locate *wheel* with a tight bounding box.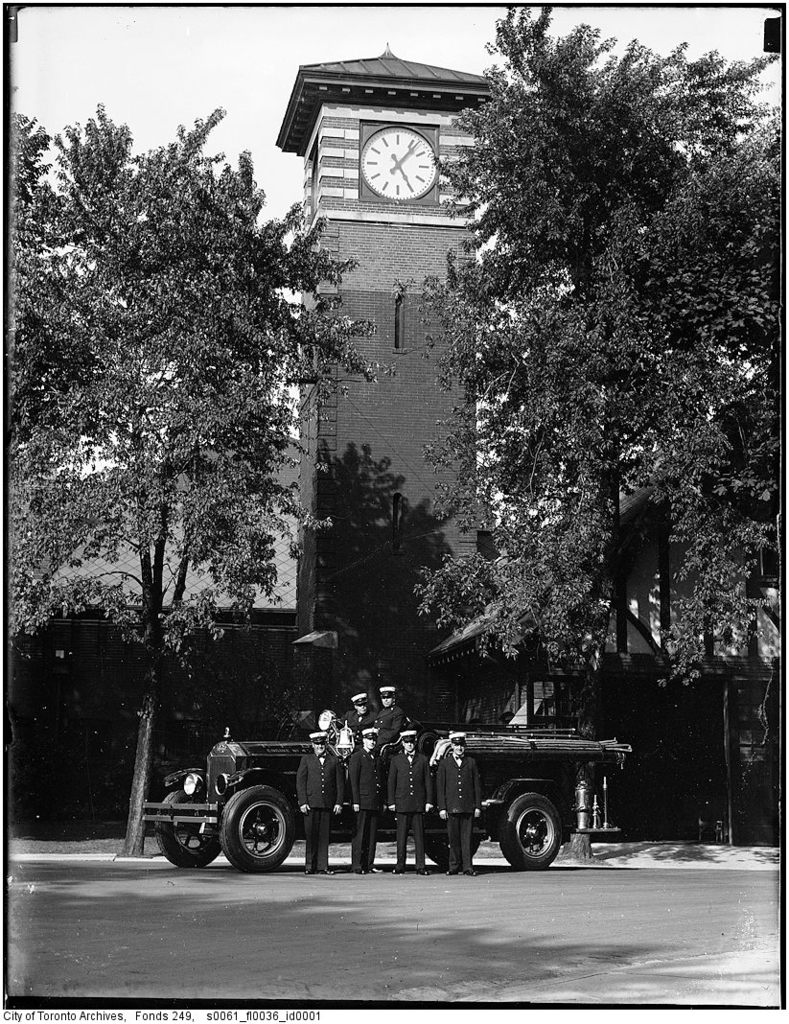
region(157, 785, 219, 867).
